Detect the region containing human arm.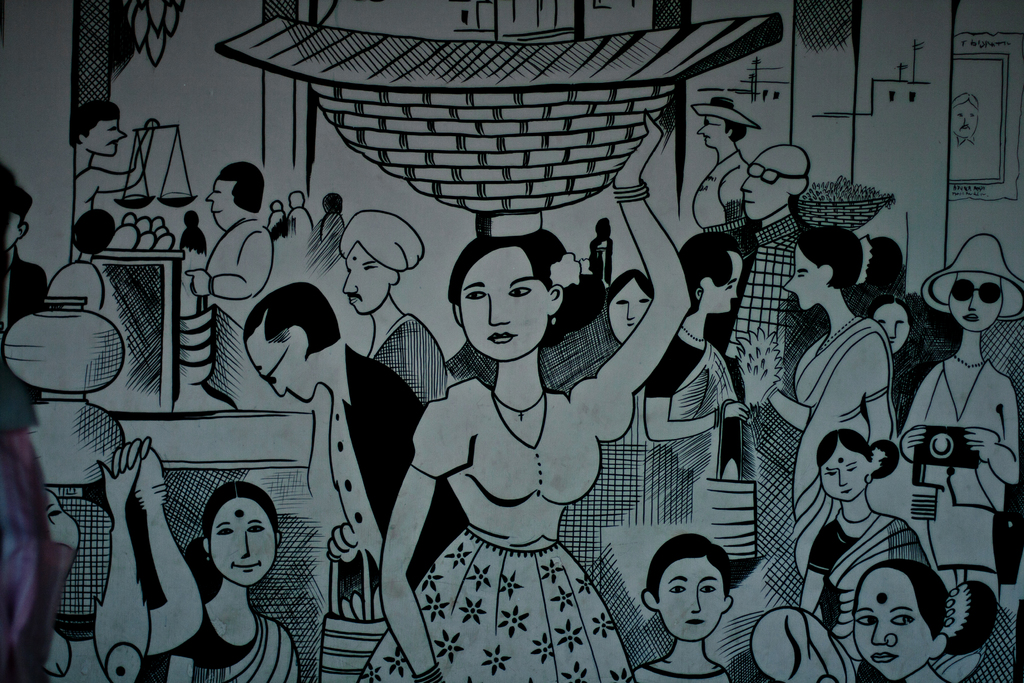
[559, 105, 689, 443].
